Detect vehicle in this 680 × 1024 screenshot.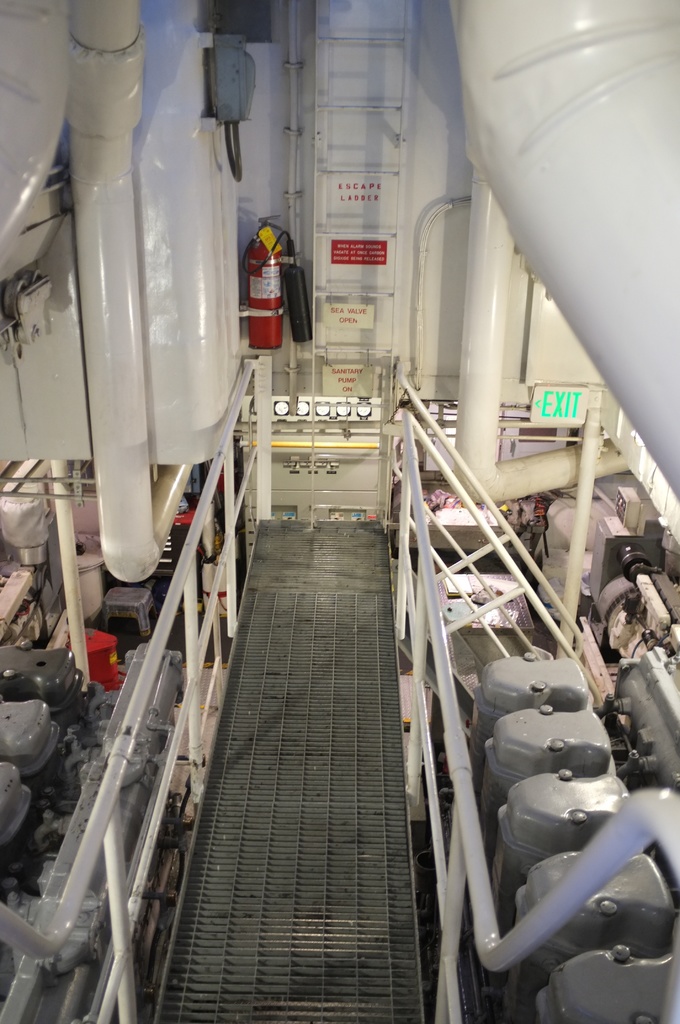
Detection: (x1=0, y1=0, x2=679, y2=1023).
